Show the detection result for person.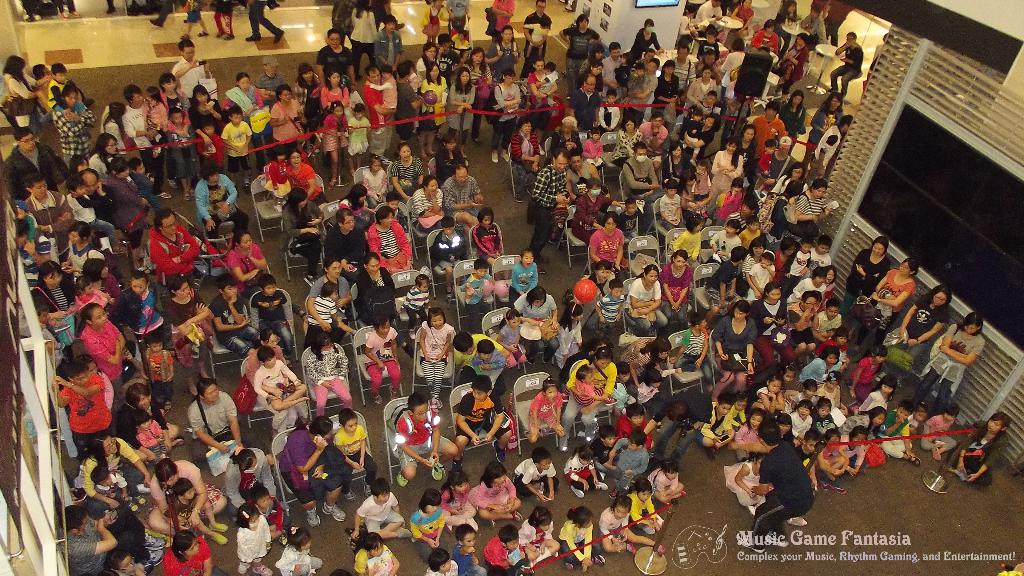
box(751, 416, 820, 543).
